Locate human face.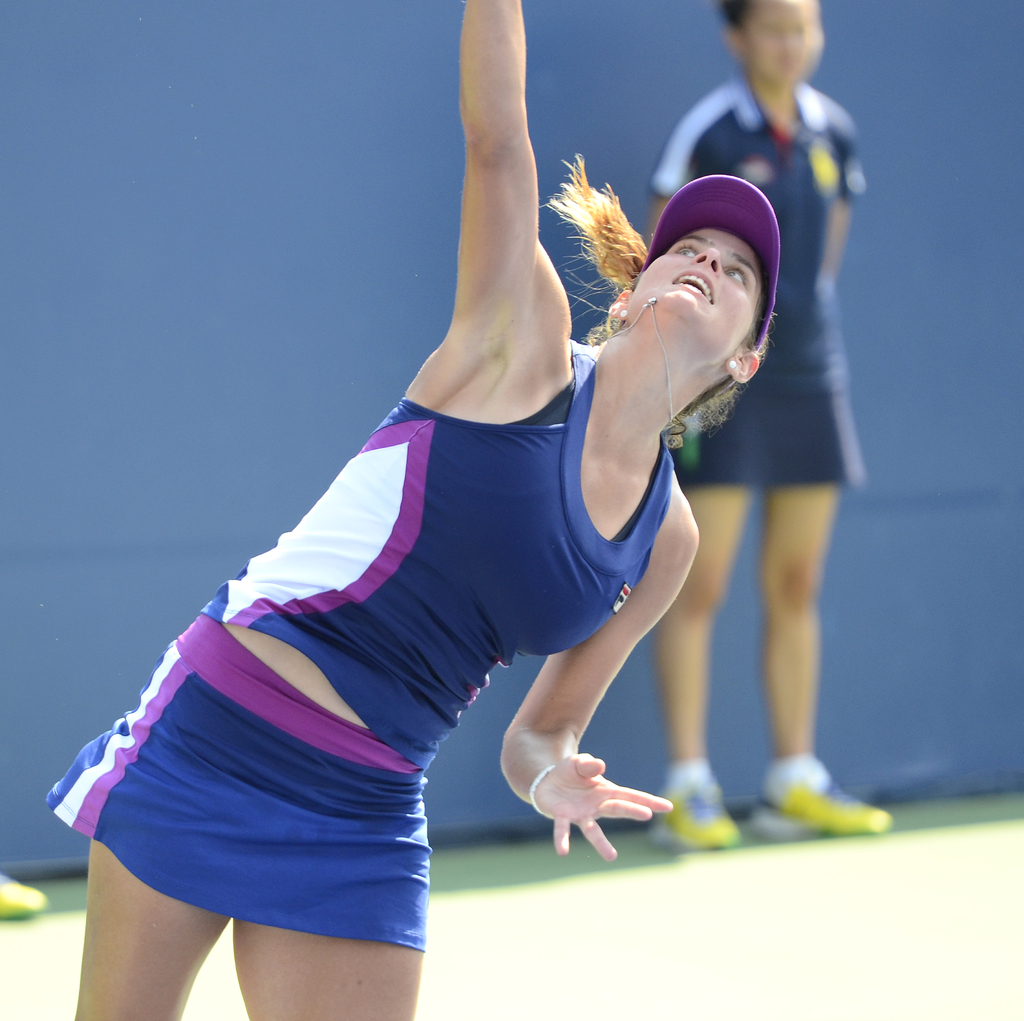
Bounding box: x1=632, y1=226, x2=761, y2=359.
